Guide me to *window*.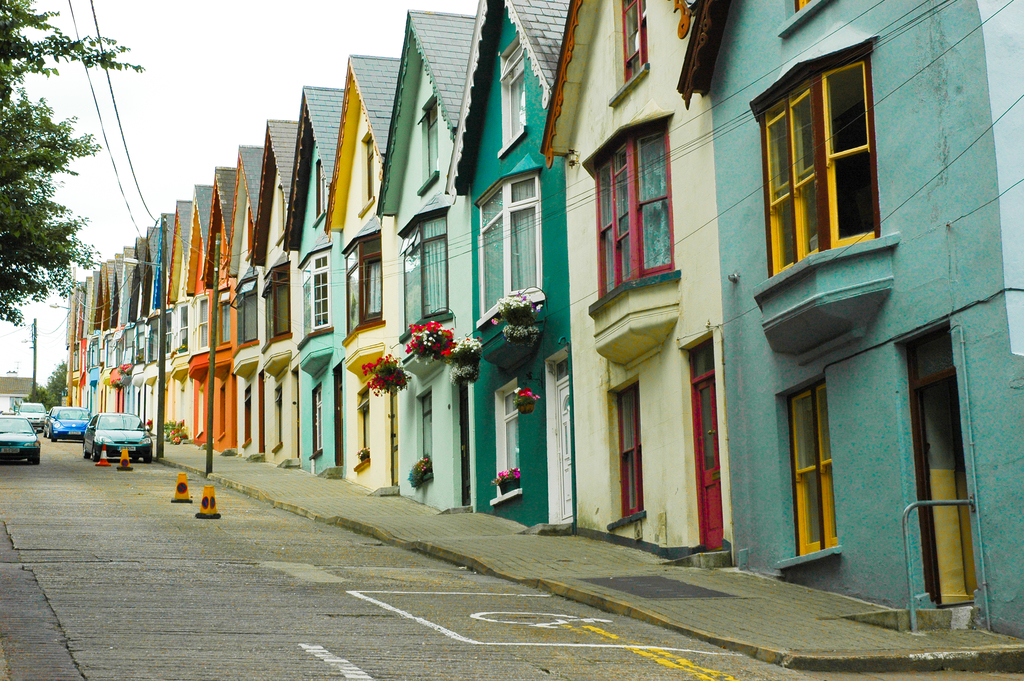
Guidance: [x1=593, y1=118, x2=675, y2=302].
